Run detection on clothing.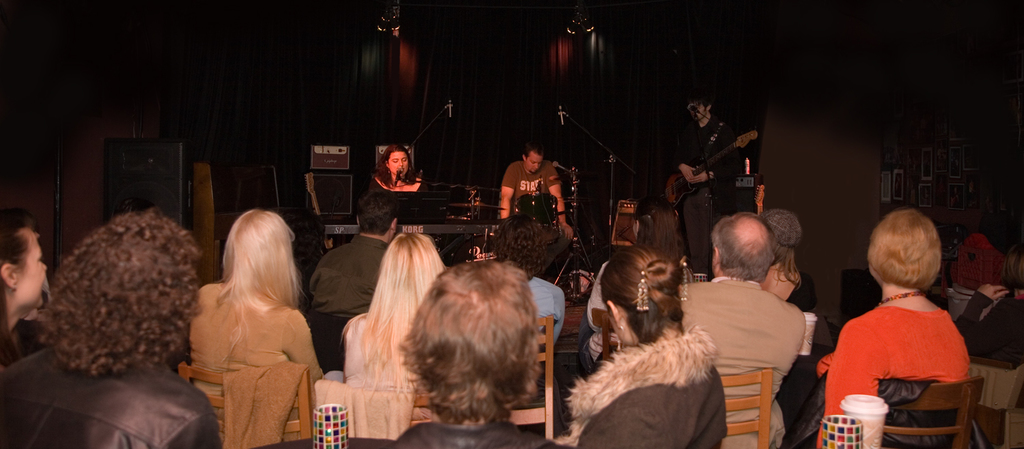
Result: box=[501, 160, 560, 216].
